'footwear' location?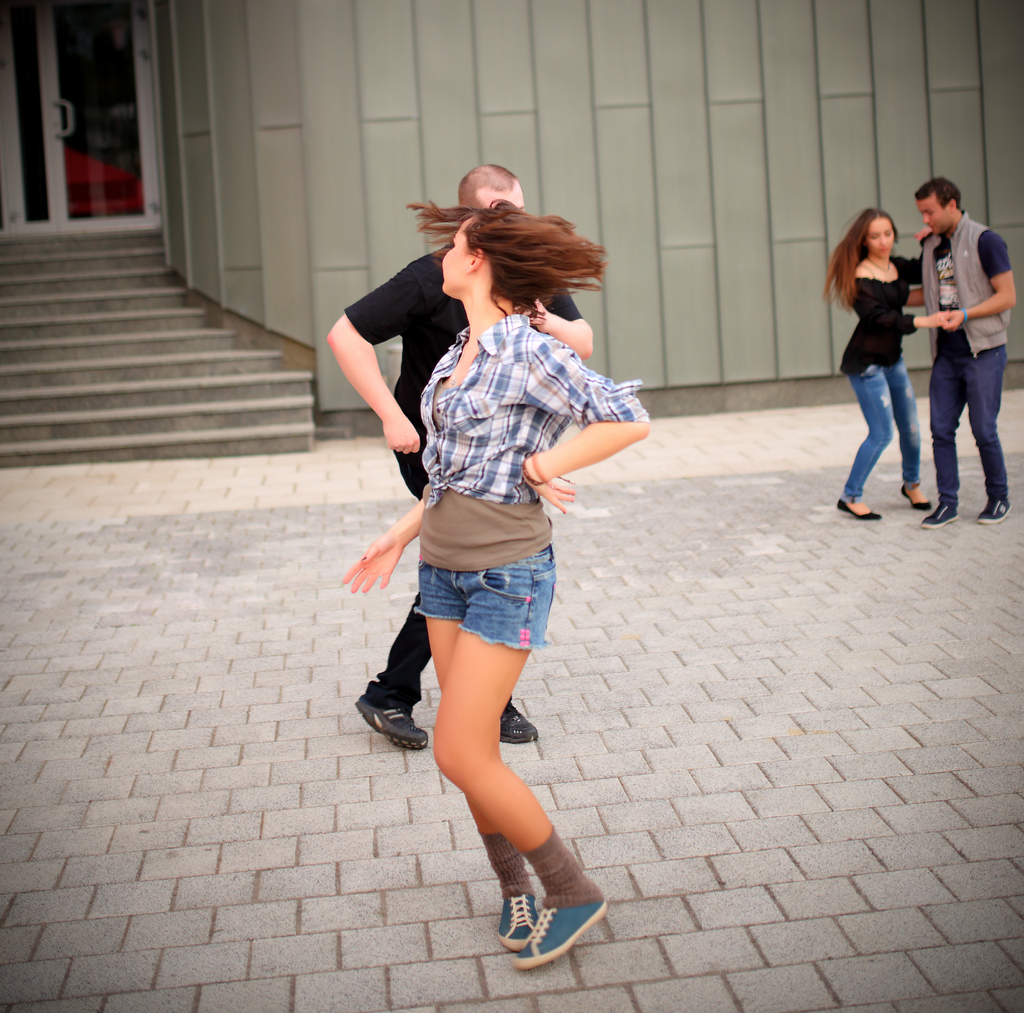
917, 503, 959, 524
